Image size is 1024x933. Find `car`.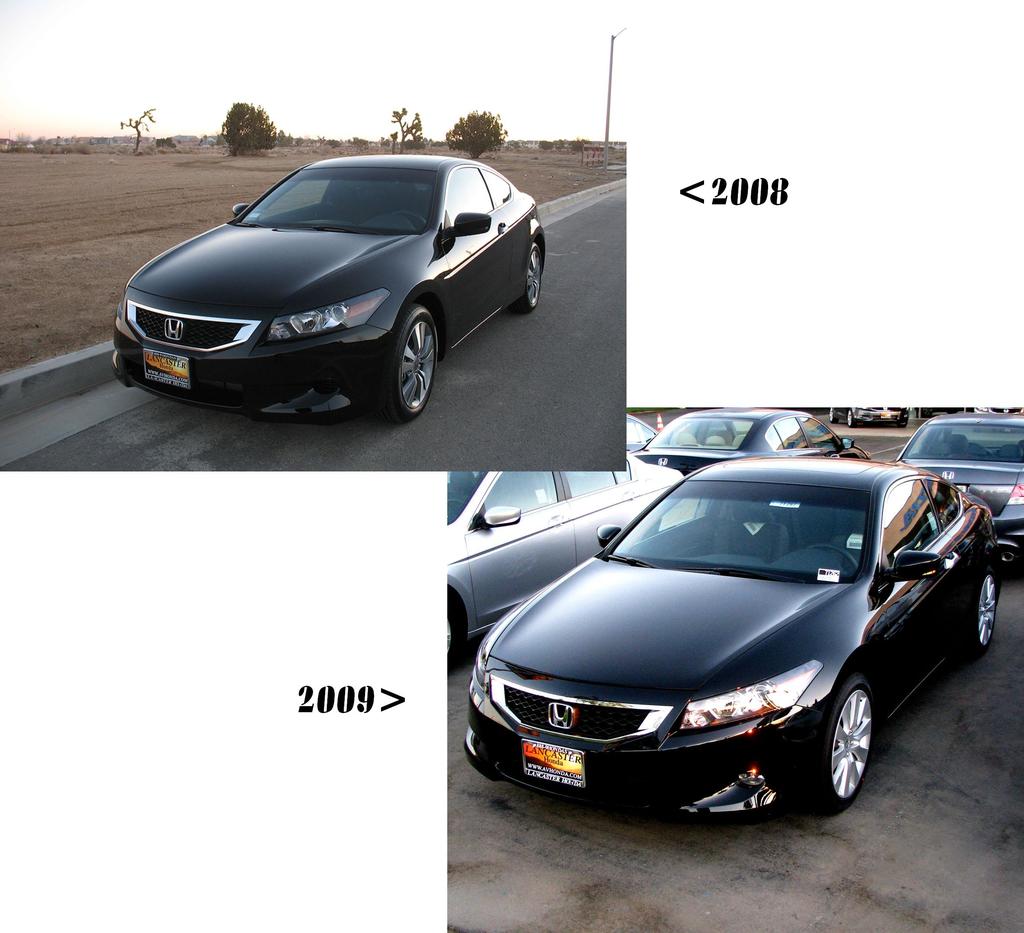
detection(438, 450, 690, 667).
